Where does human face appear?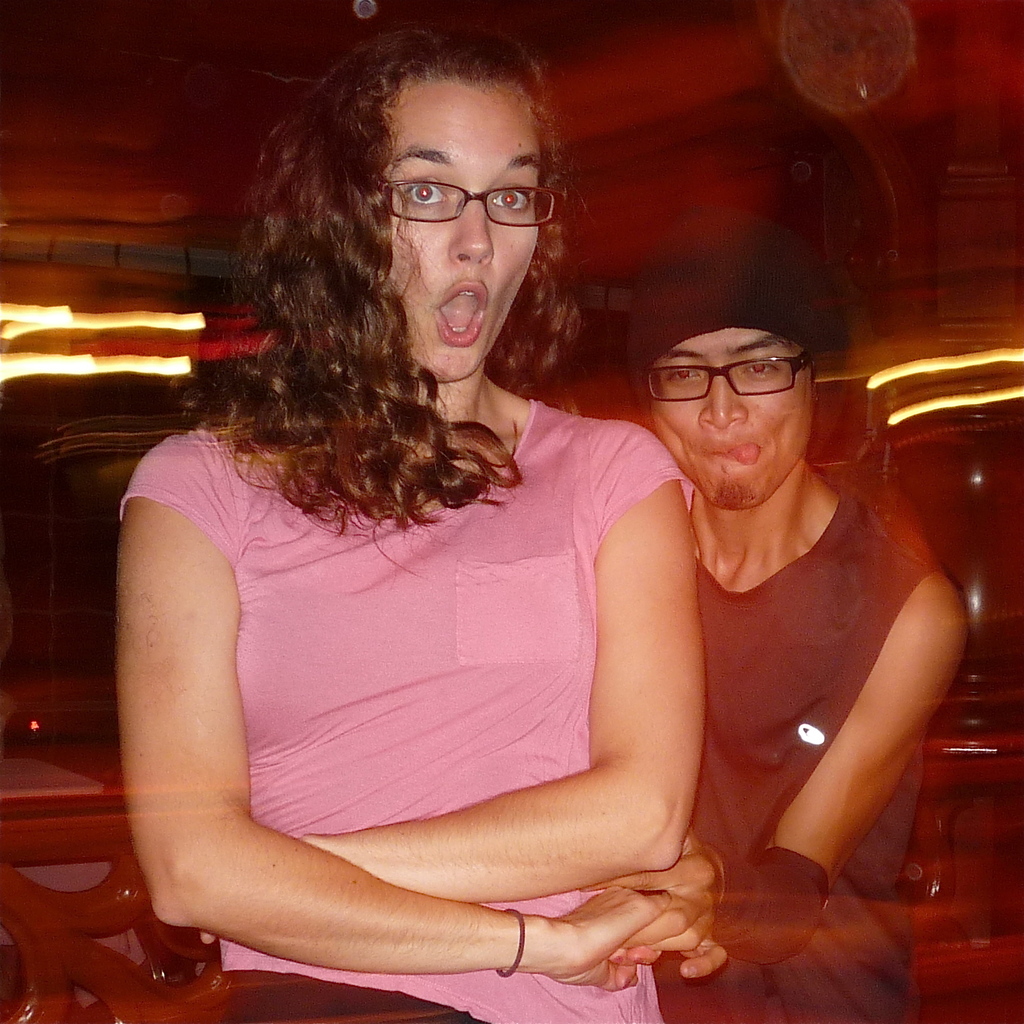
Appears at bbox(653, 328, 814, 508).
